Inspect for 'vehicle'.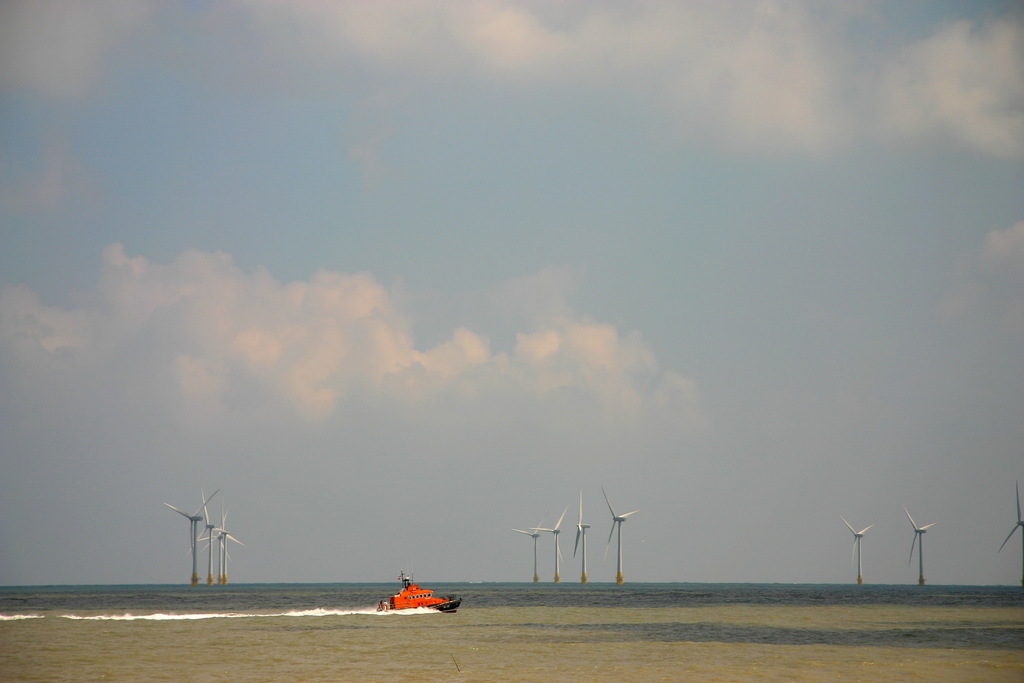
Inspection: crop(376, 573, 463, 621).
